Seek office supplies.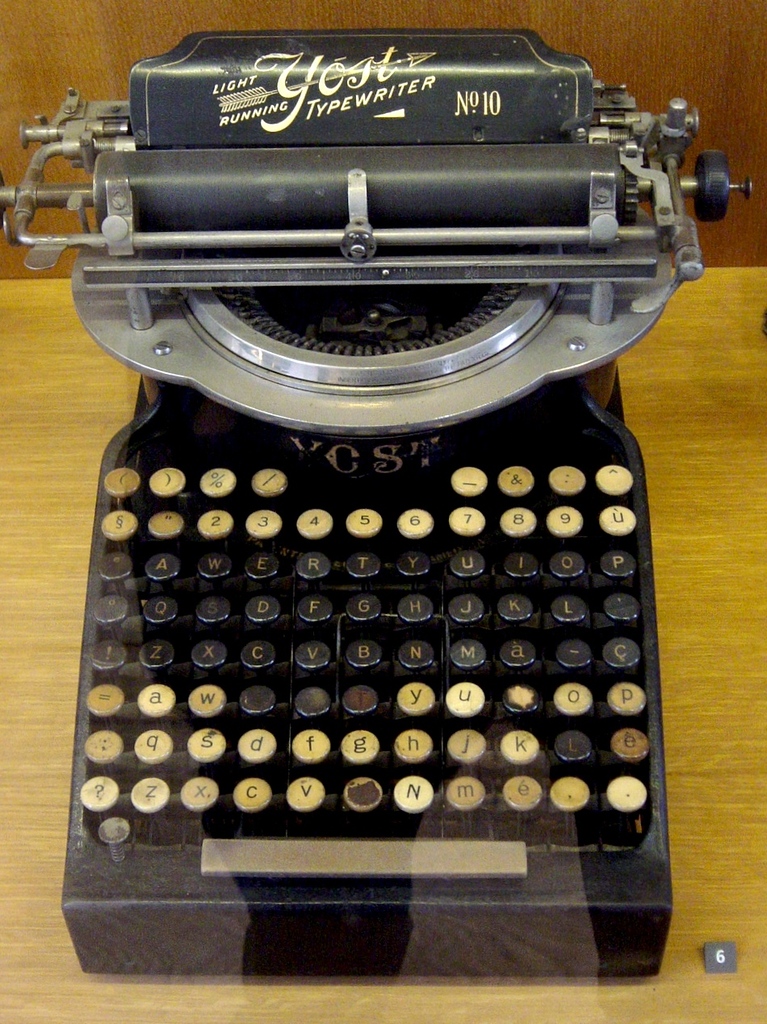
pyautogui.locateOnScreen(0, 262, 766, 1023).
